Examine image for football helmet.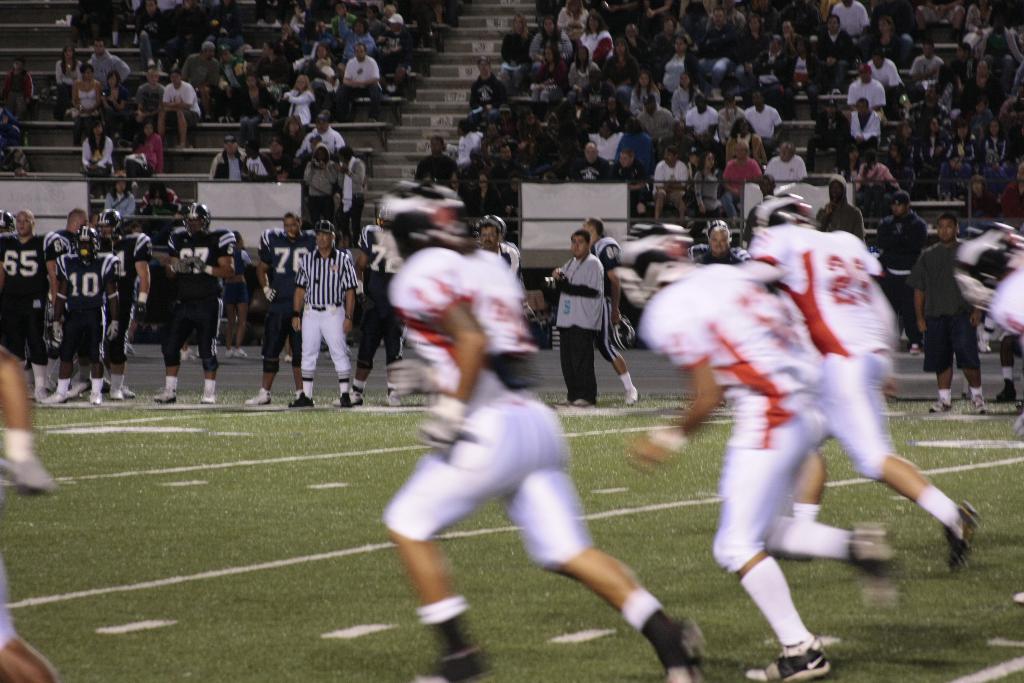
Examination result: (184, 201, 210, 236).
